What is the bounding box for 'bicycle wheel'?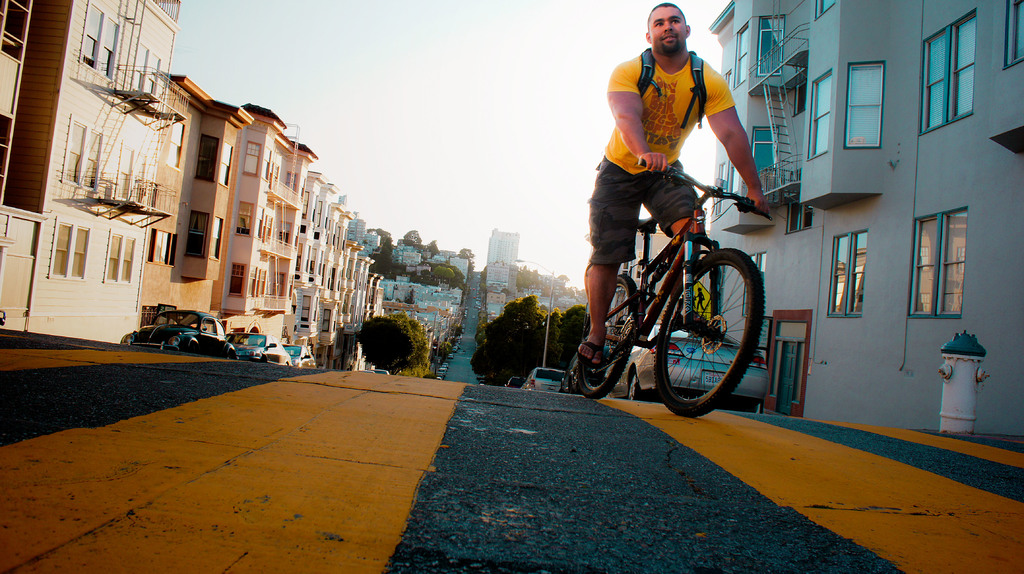
[x1=652, y1=246, x2=762, y2=411].
